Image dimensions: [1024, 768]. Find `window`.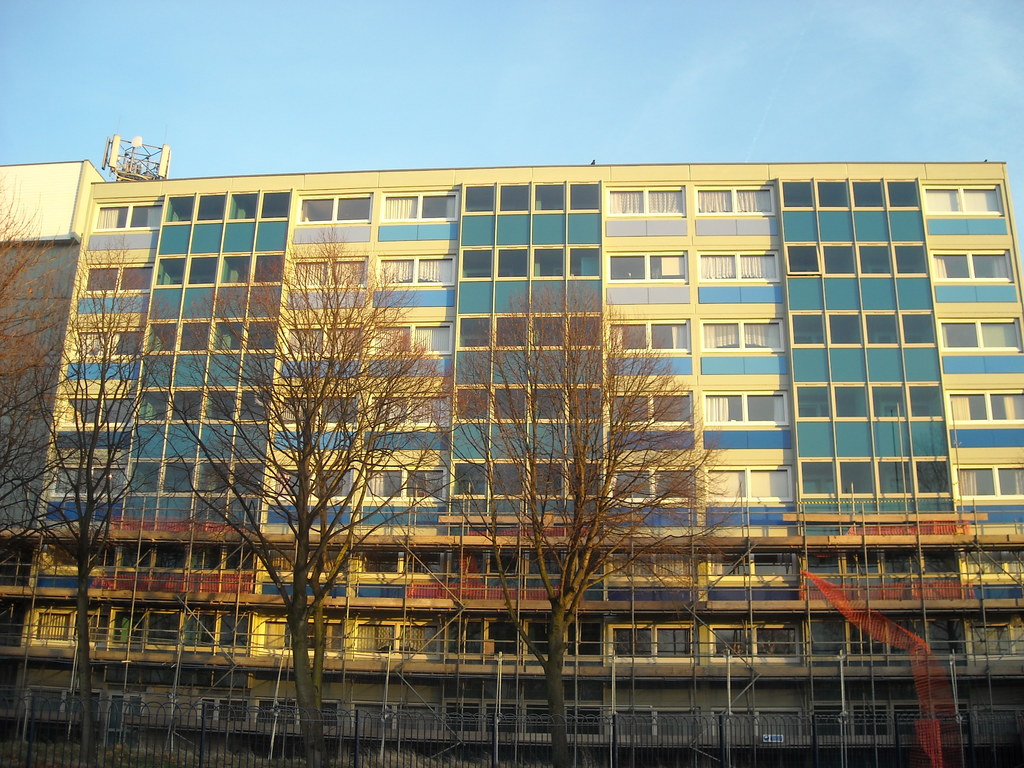
864,311,900,346.
